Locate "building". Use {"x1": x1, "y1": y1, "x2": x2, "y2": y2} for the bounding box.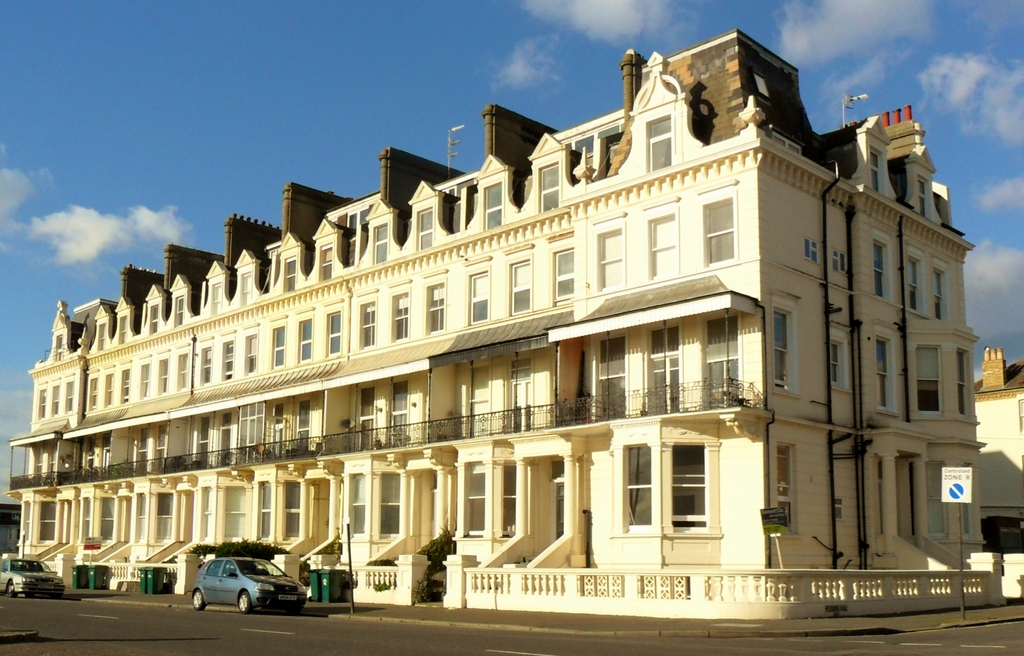
{"x1": 6, "y1": 33, "x2": 1023, "y2": 618}.
